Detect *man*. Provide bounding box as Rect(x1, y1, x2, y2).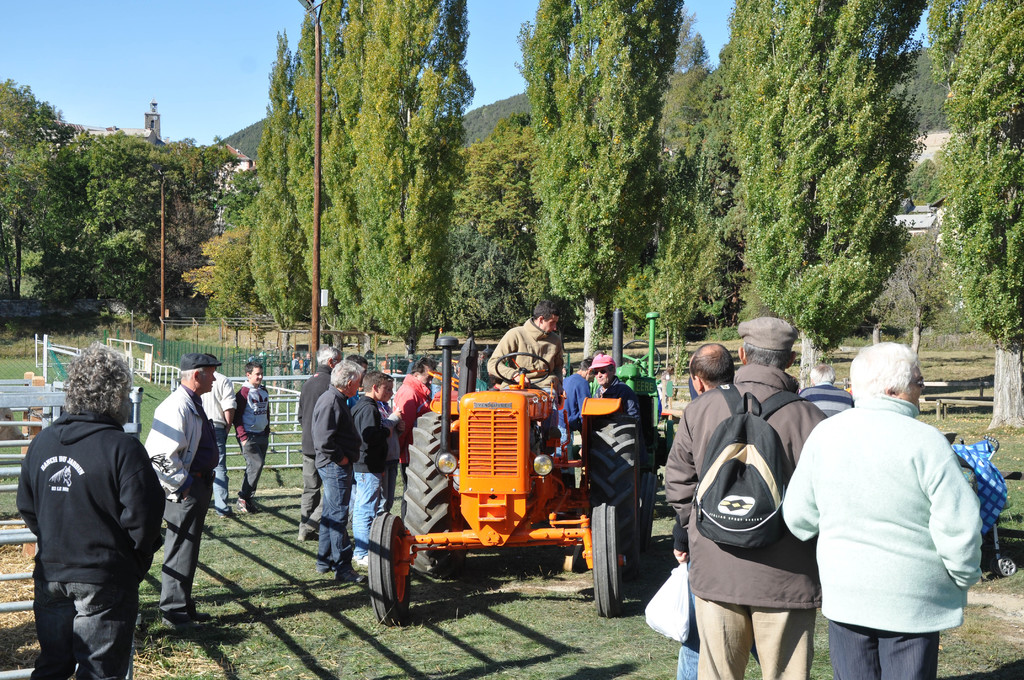
Rect(589, 355, 641, 423).
